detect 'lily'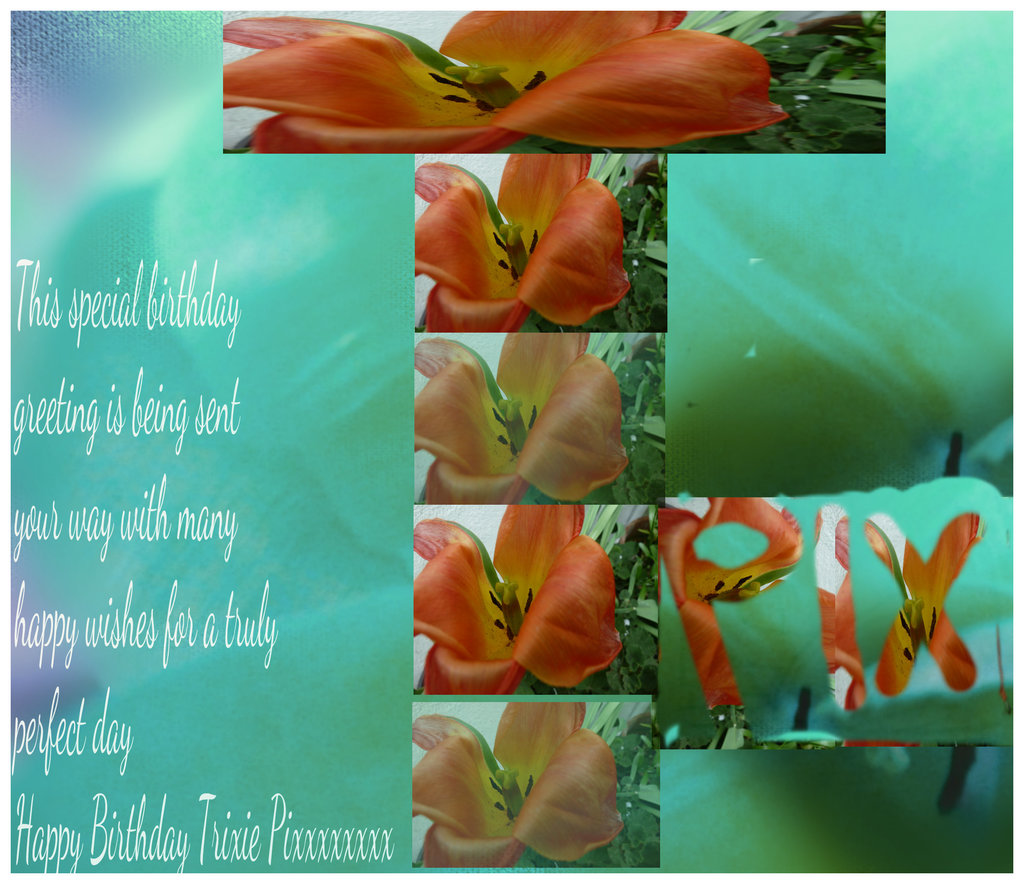
(left=408, top=327, right=628, bottom=504)
